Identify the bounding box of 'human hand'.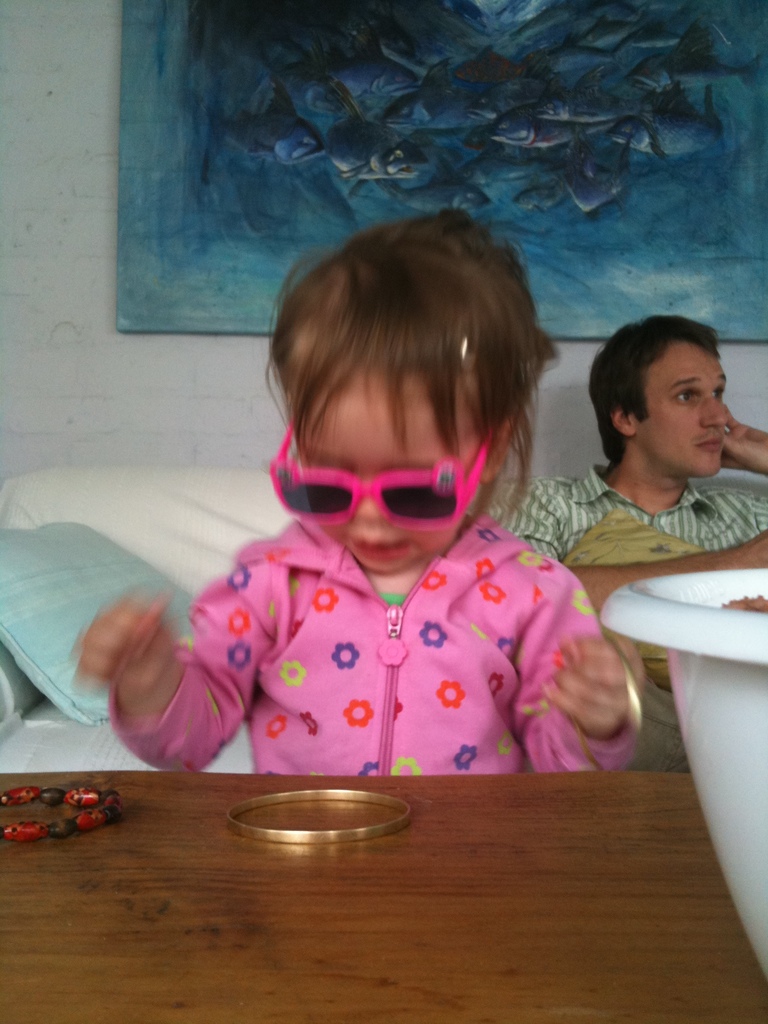
x1=719, y1=404, x2=767, y2=476.
